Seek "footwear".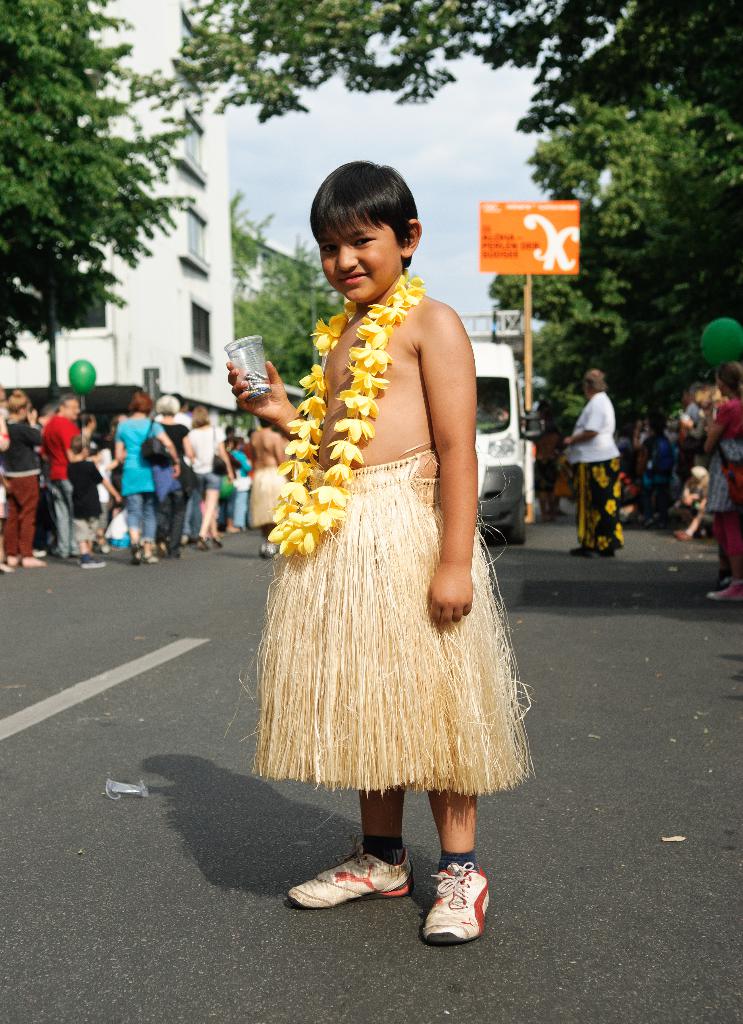
box=[299, 845, 422, 909].
